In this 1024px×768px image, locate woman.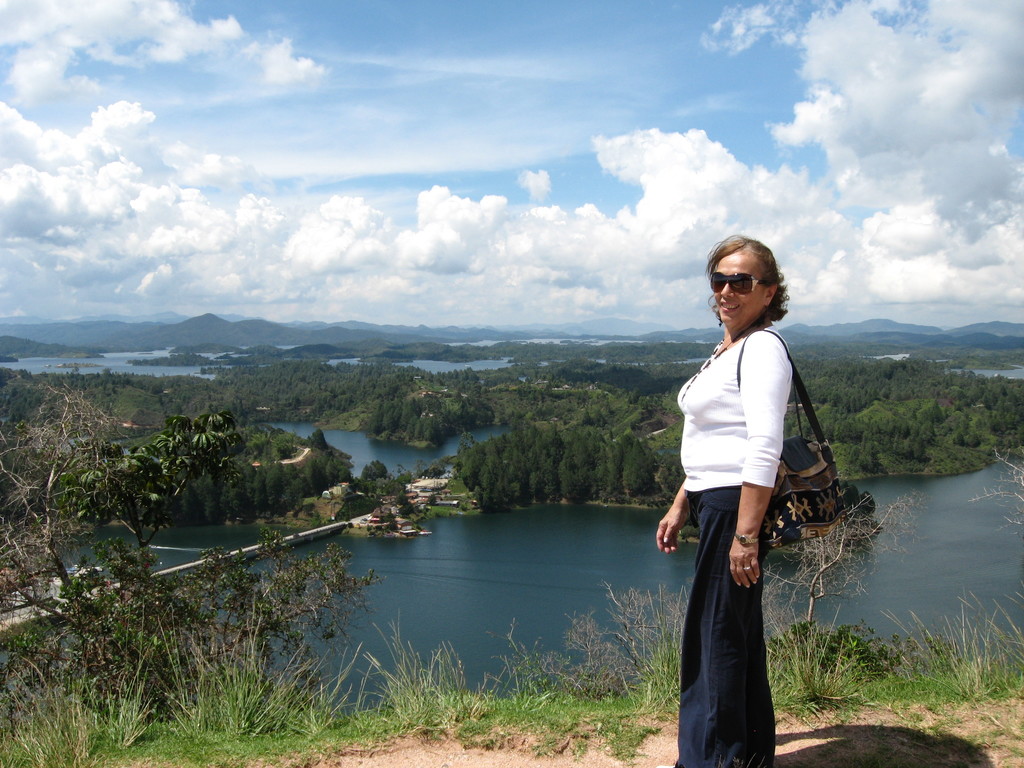
Bounding box: bbox=[678, 300, 804, 767].
